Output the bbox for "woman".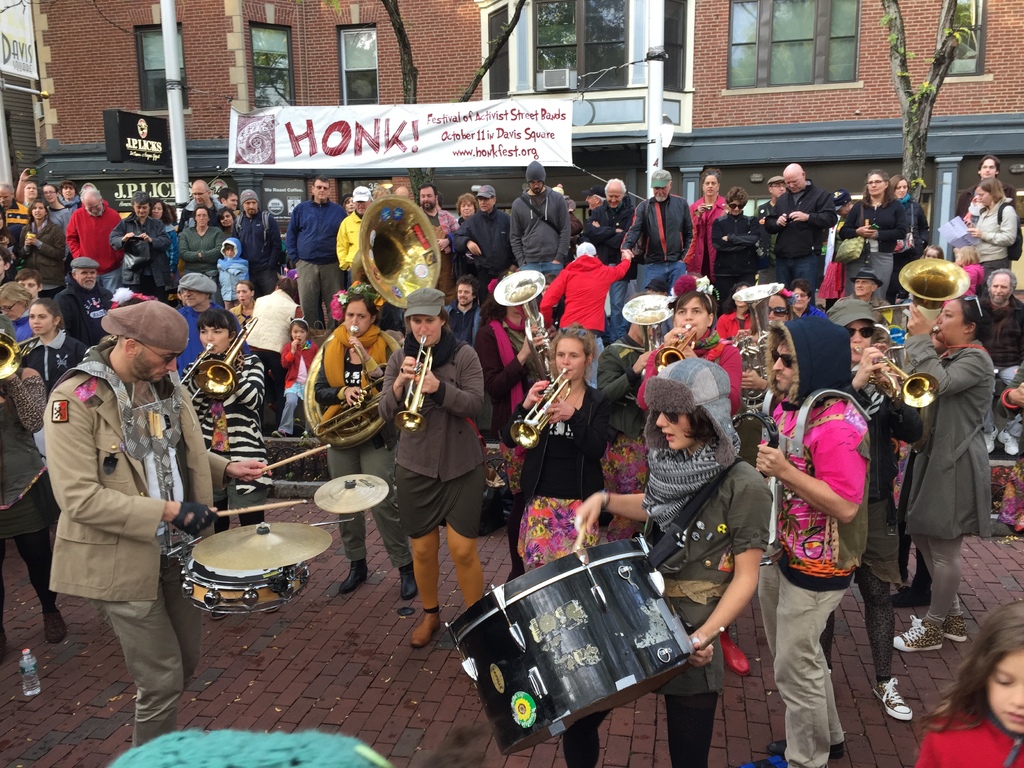
(x1=108, y1=190, x2=170, y2=303).
